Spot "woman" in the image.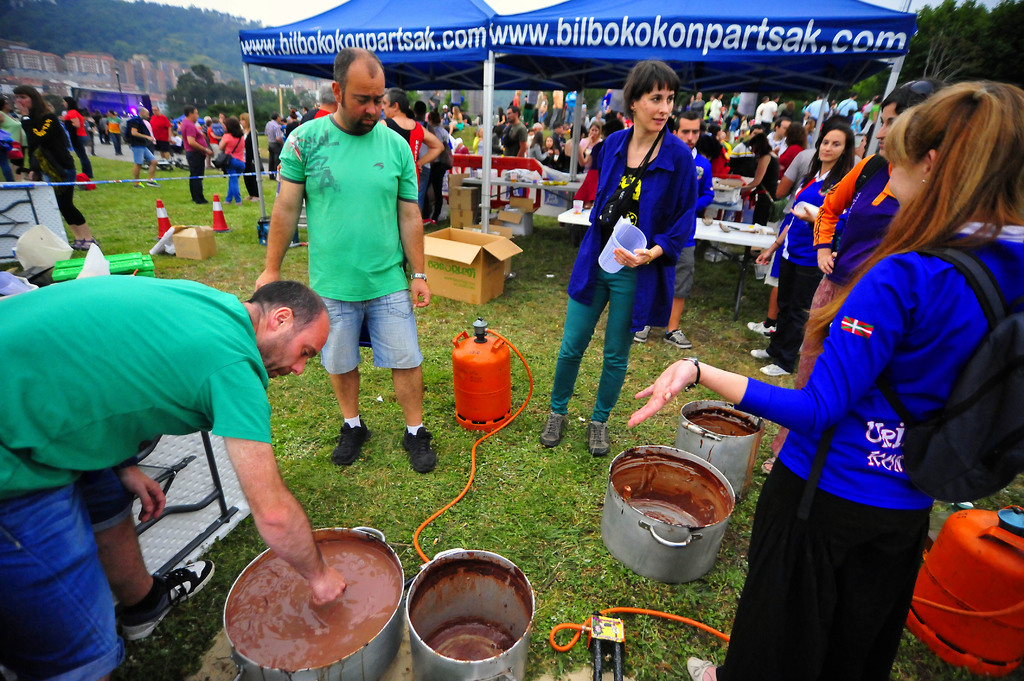
"woman" found at select_region(751, 125, 860, 380).
